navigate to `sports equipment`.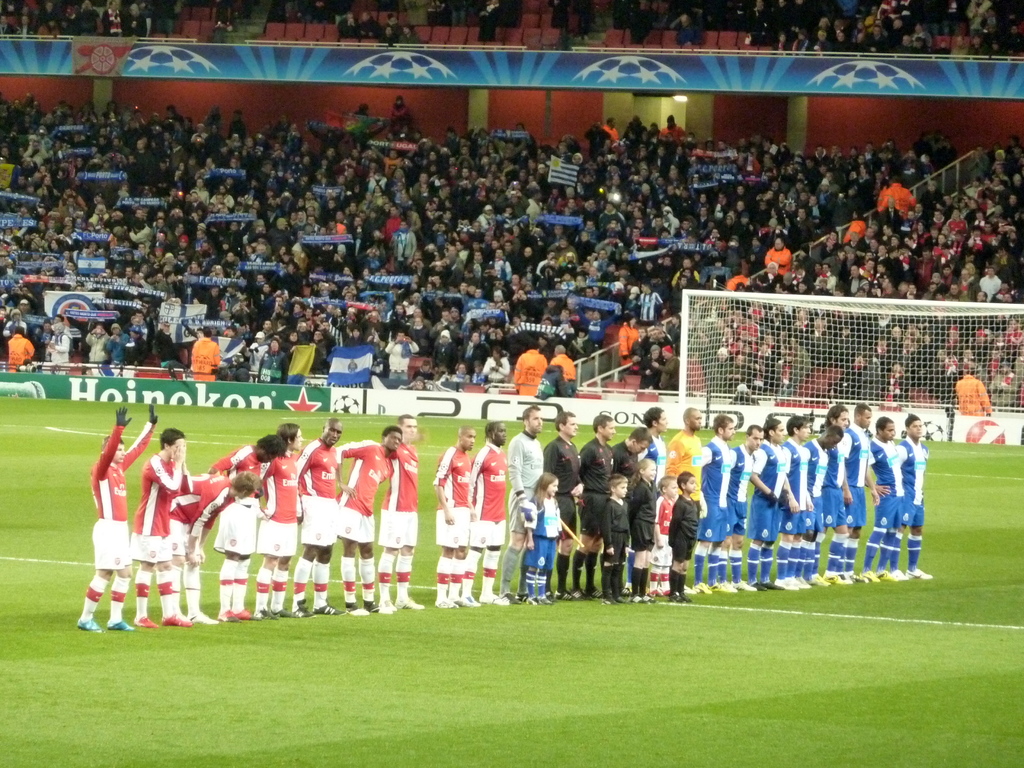
Navigation target: bbox(148, 403, 159, 422).
